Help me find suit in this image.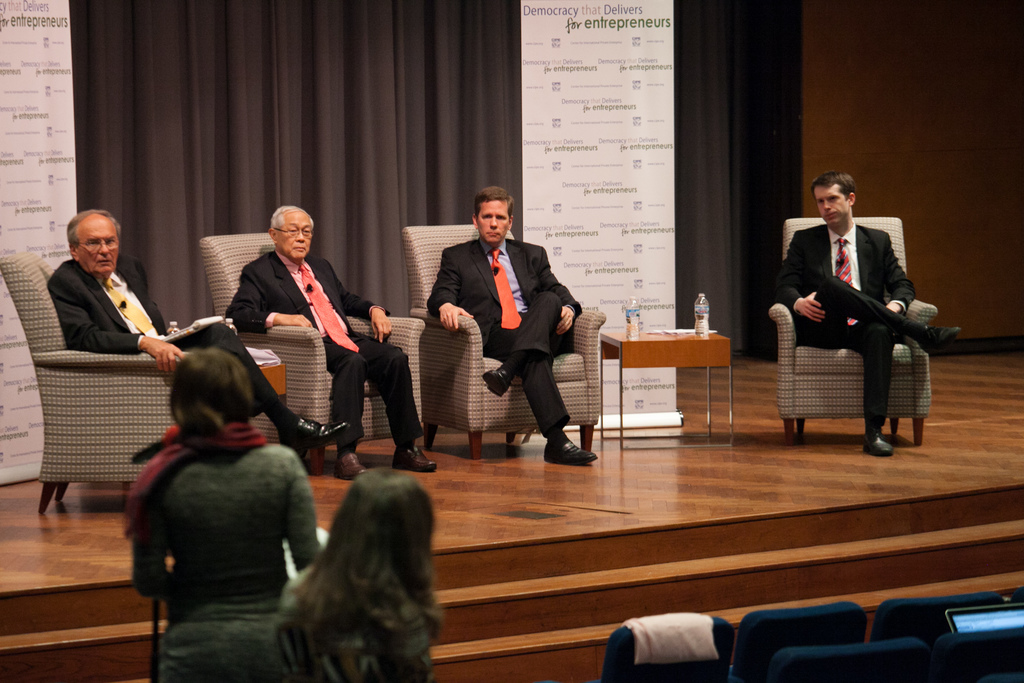
Found it: <region>424, 238, 584, 429</region>.
